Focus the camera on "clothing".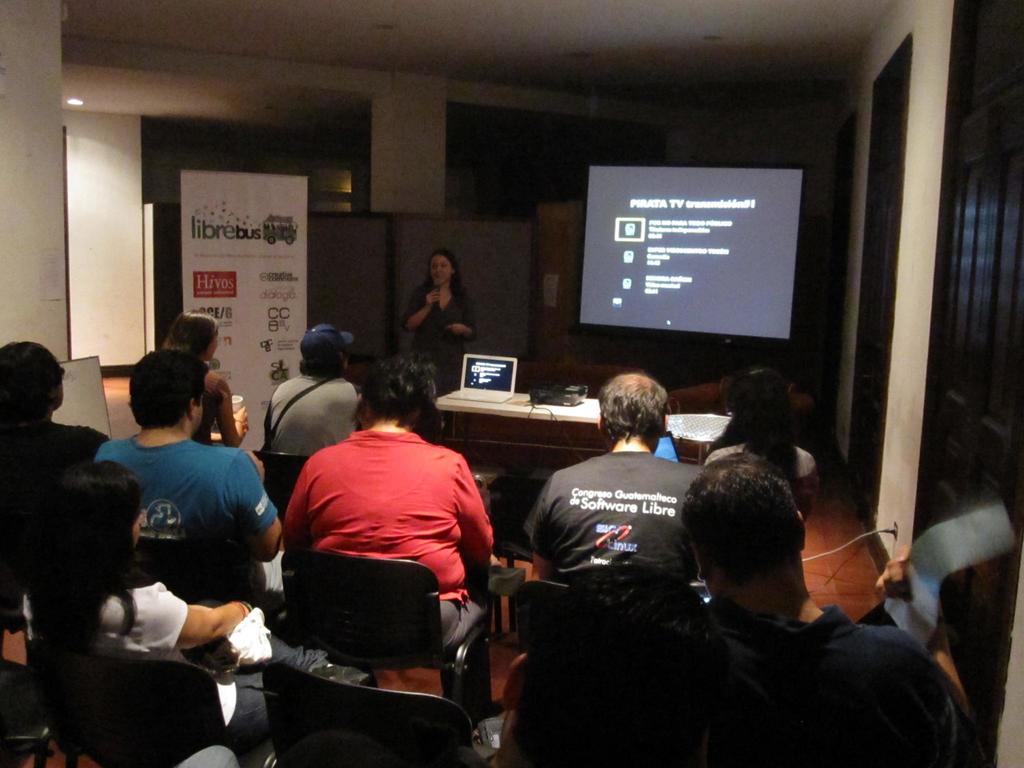
Focus region: 284, 432, 496, 654.
